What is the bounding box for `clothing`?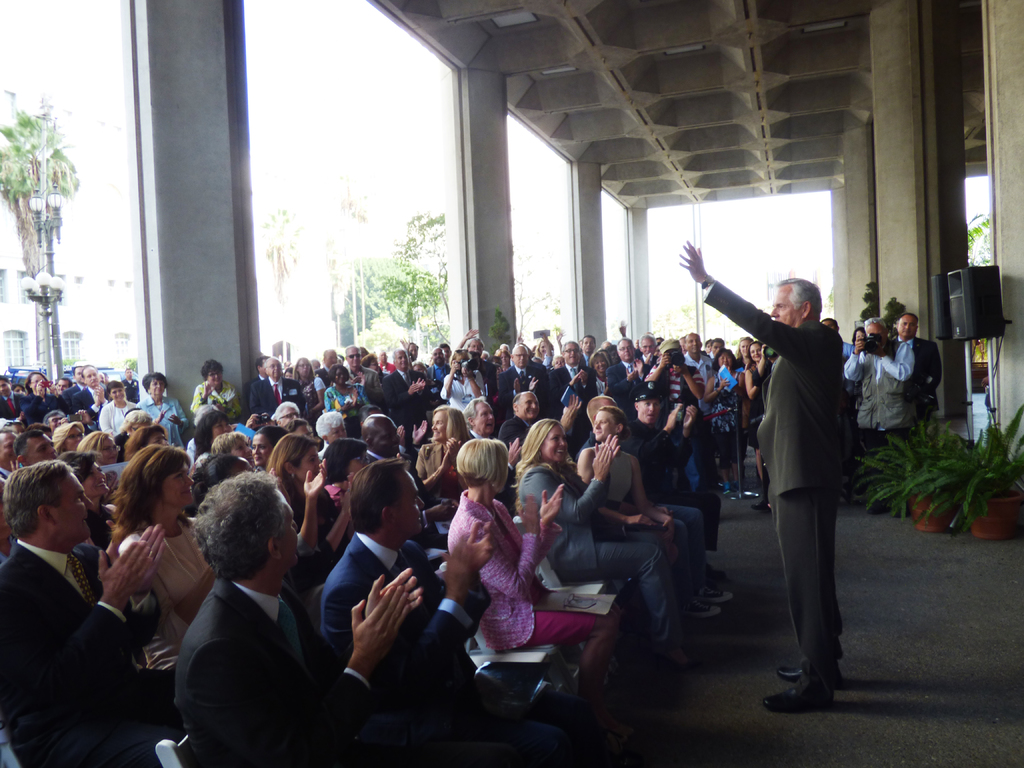
x1=695 y1=281 x2=850 y2=708.
